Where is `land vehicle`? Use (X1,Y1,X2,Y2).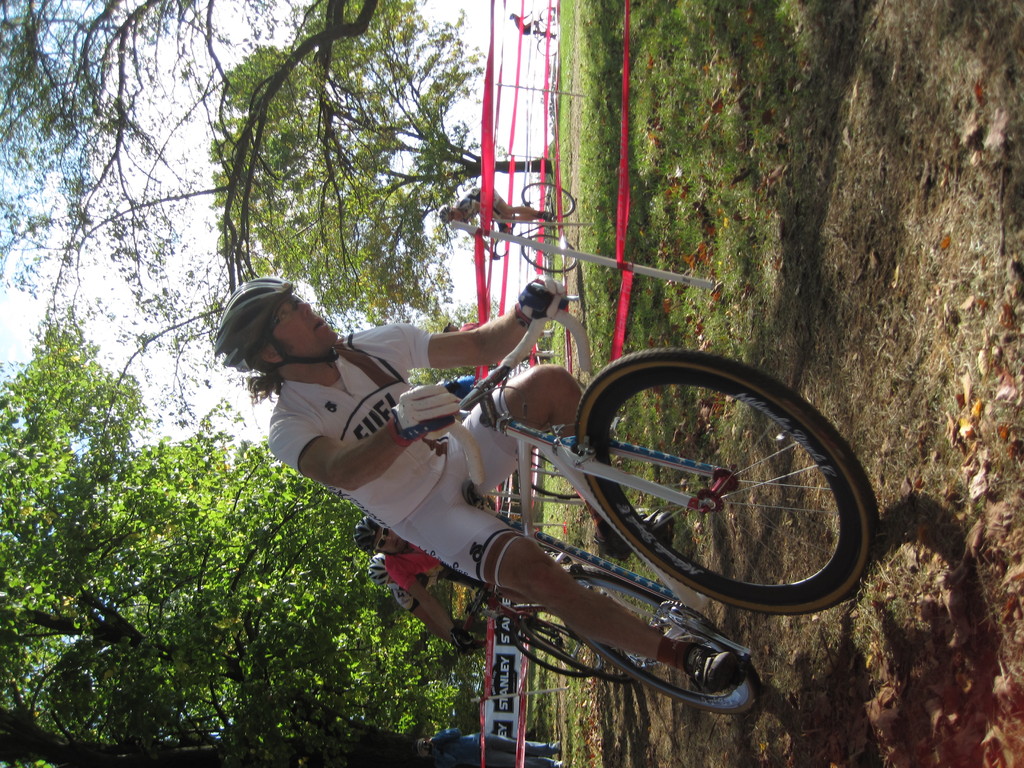
(449,587,605,685).
